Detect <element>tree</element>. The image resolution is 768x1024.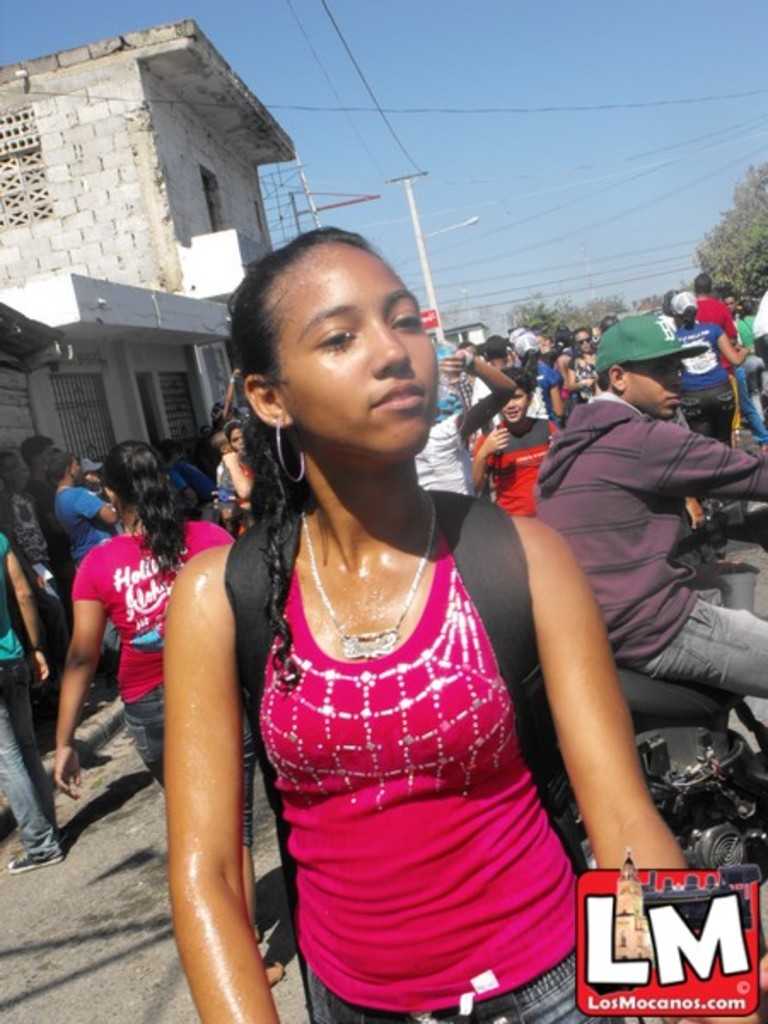
rect(686, 152, 766, 316).
